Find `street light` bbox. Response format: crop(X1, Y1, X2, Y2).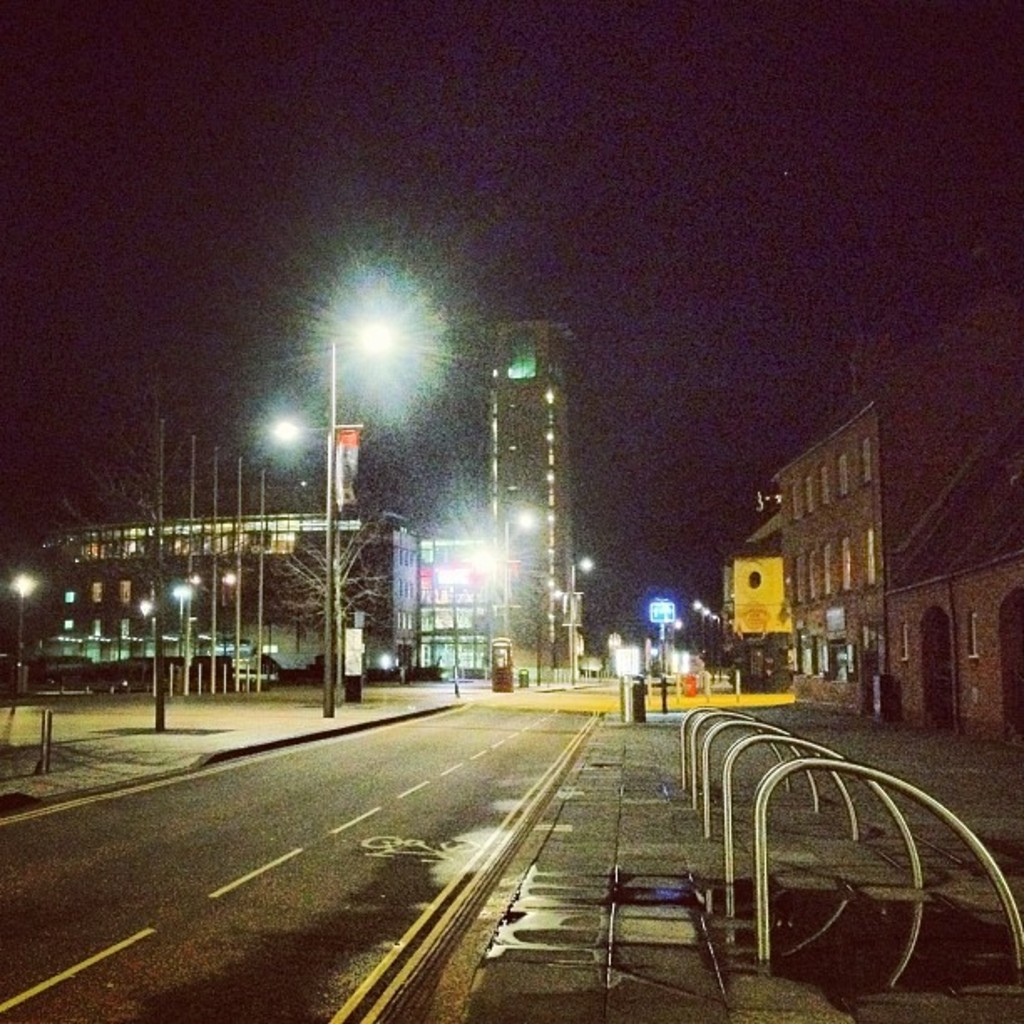
crop(534, 594, 572, 686).
